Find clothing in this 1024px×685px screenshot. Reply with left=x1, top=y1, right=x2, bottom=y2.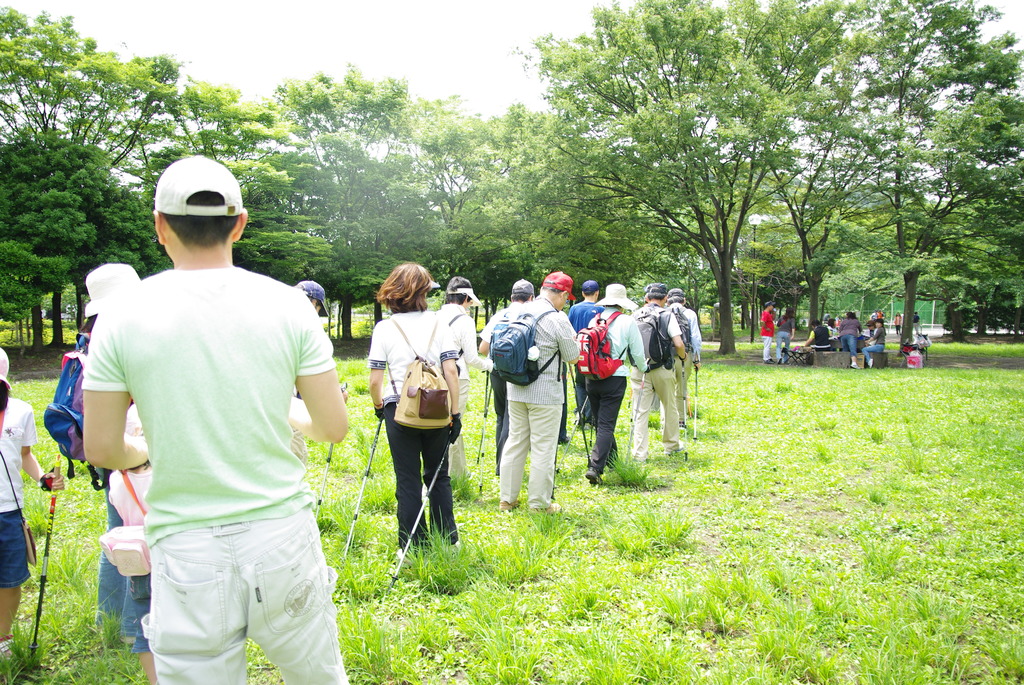
left=807, top=326, right=832, bottom=350.
